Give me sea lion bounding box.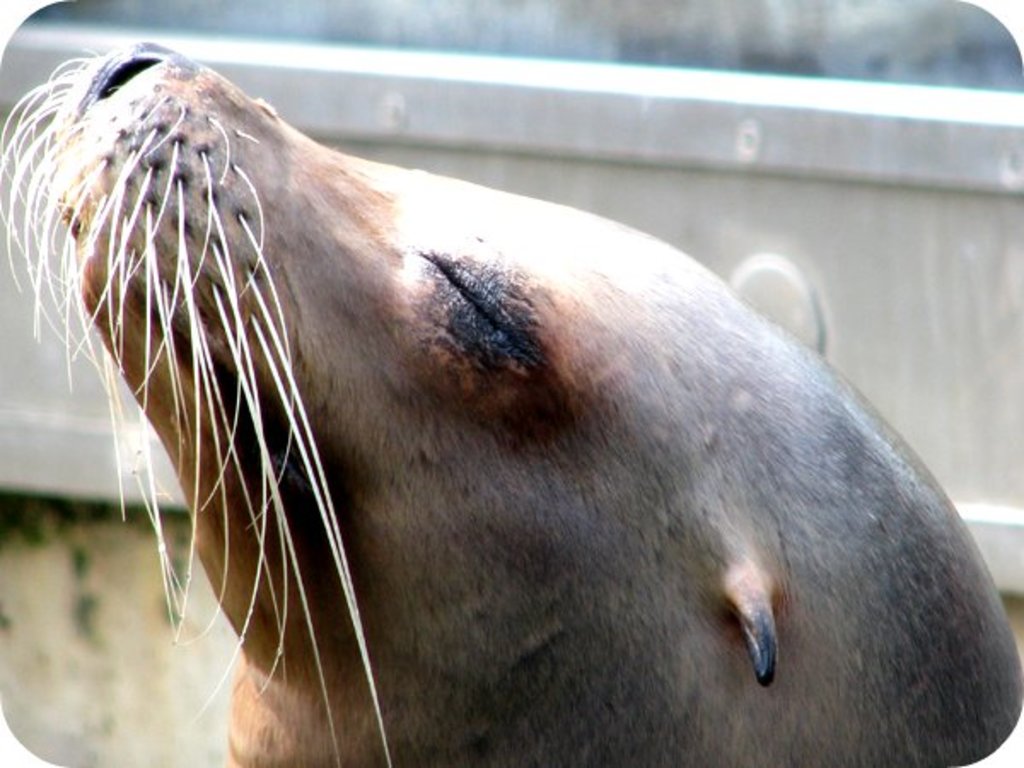
<bbox>0, 34, 1022, 766</bbox>.
